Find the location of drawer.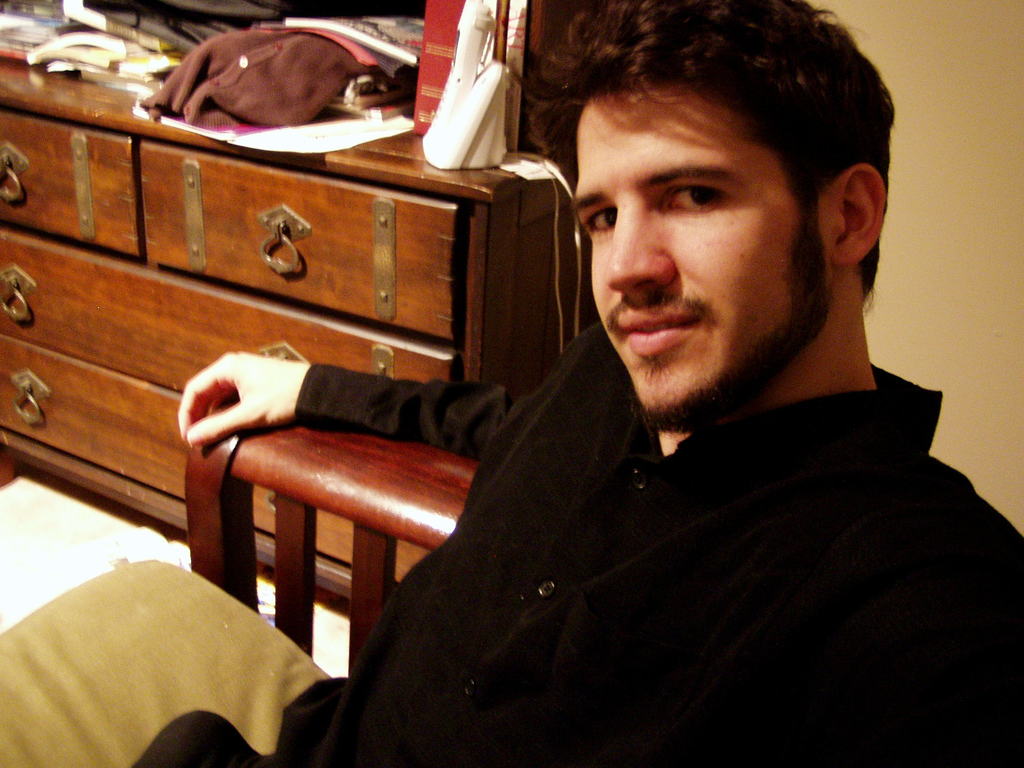
Location: (x1=145, y1=143, x2=456, y2=351).
